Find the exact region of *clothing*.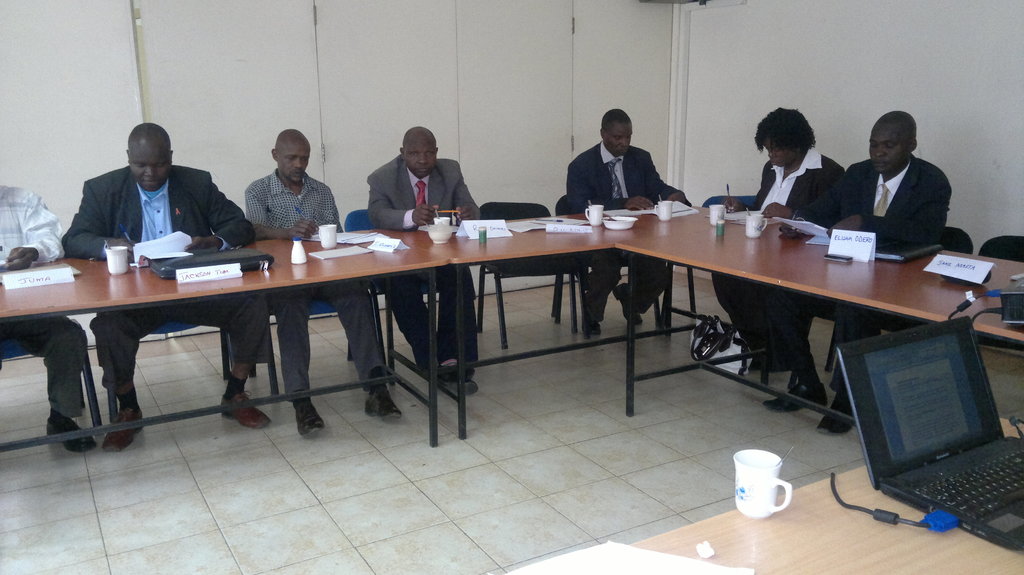
Exact region: box(63, 158, 274, 400).
